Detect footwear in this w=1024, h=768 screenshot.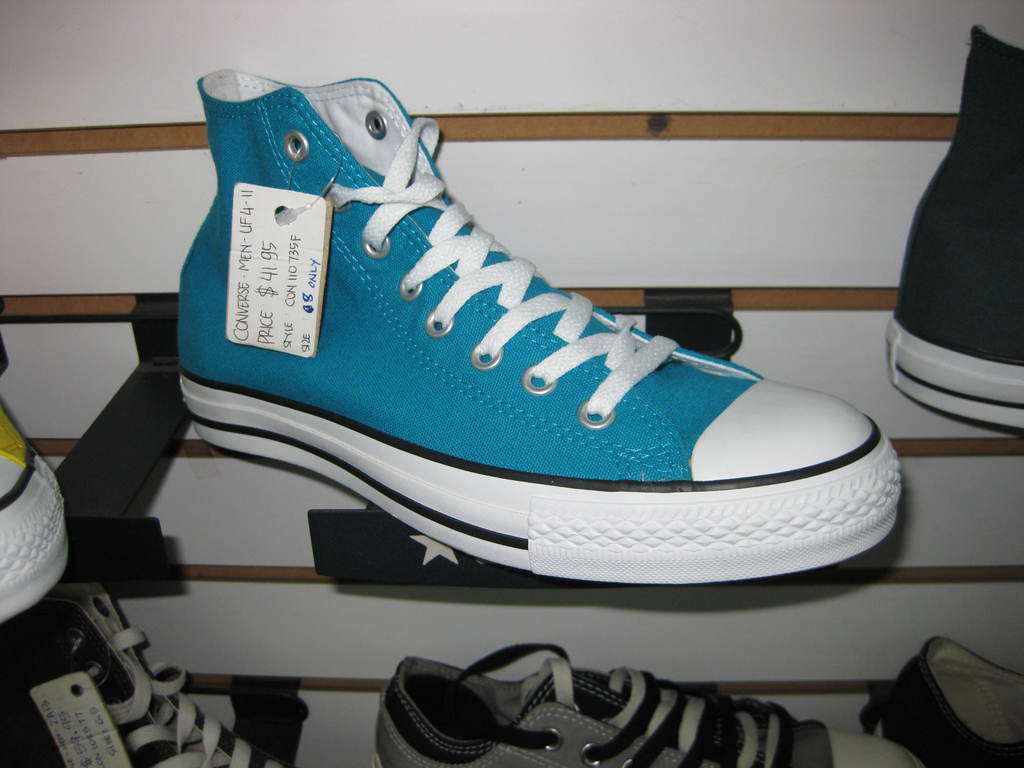
Detection: {"x1": 369, "y1": 638, "x2": 935, "y2": 767}.
